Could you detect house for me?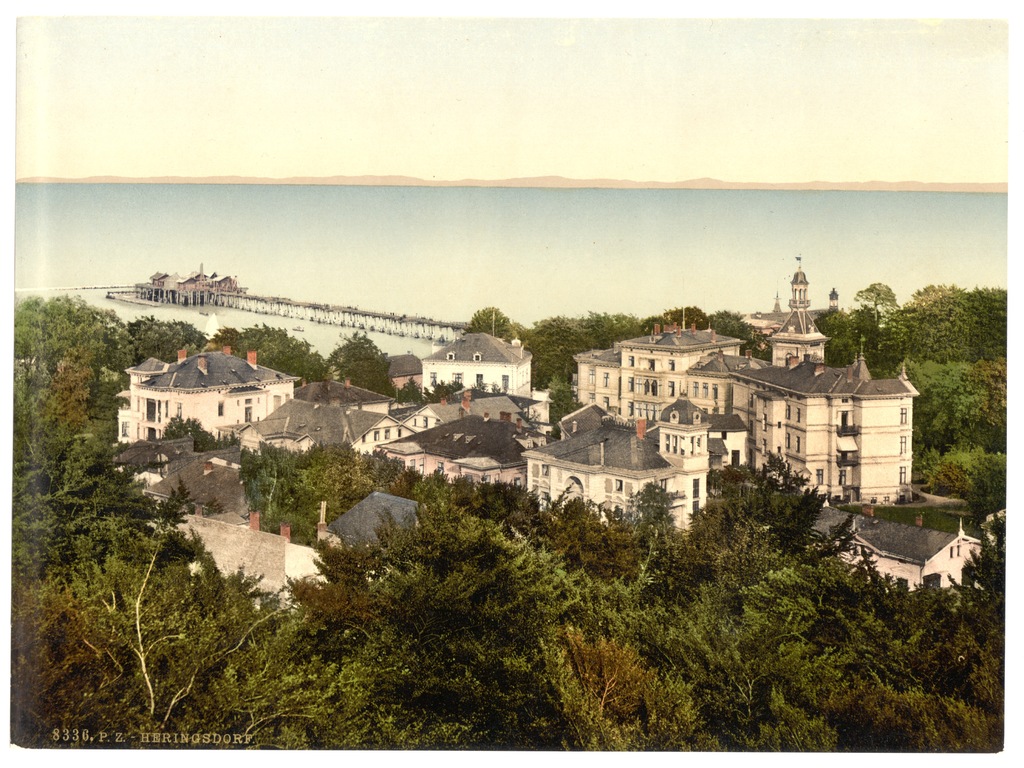
Detection result: detection(131, 271, 241, 311).
